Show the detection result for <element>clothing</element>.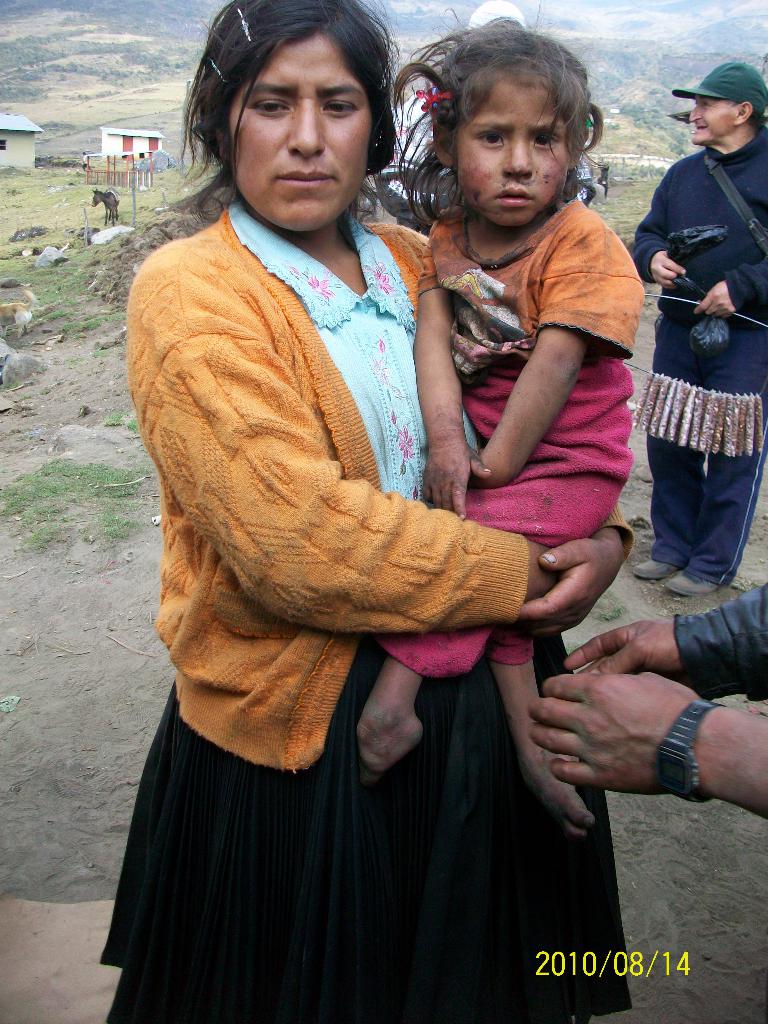
x1=621, y1=134, x2=767, y2=588.
